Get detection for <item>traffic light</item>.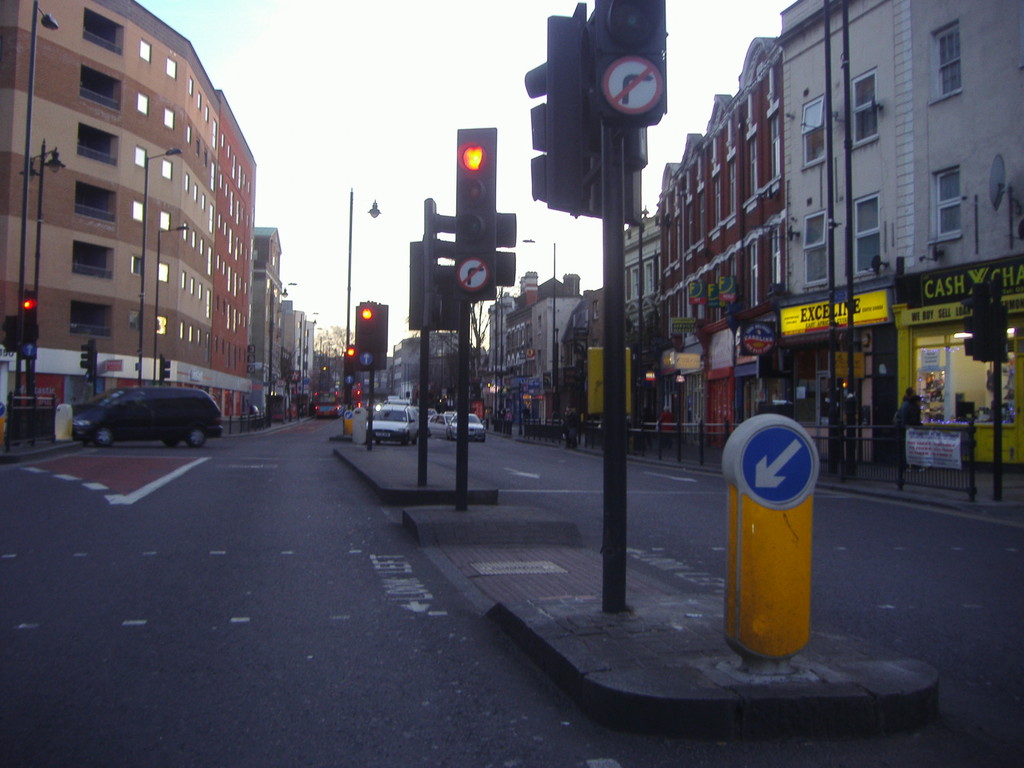
Detection: (left=960, top=284, right=991, bottom=358).
